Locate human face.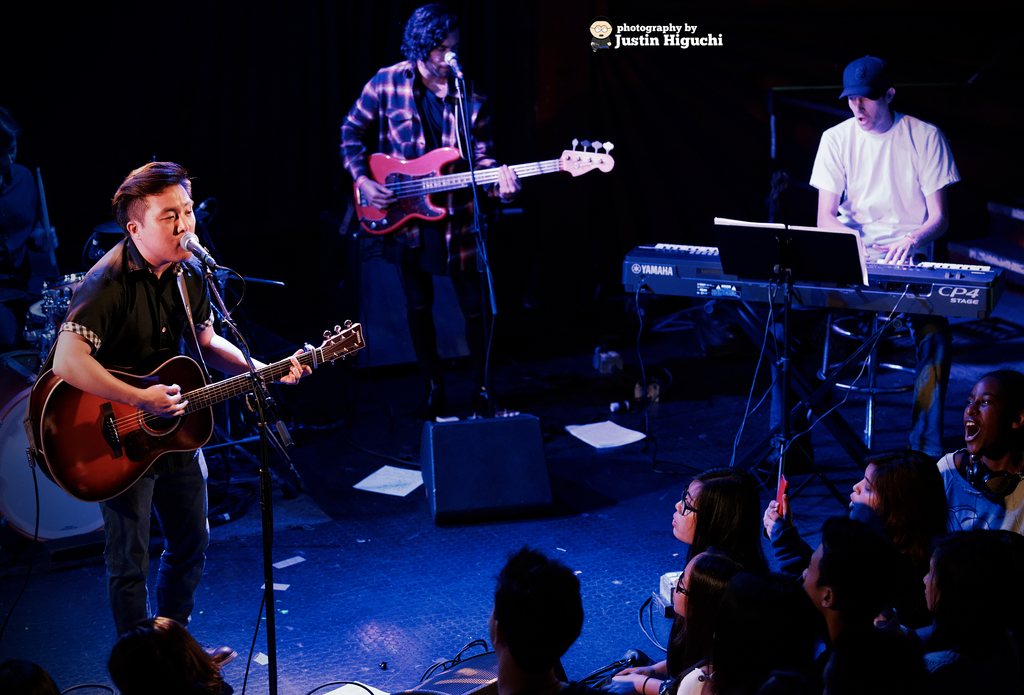
Bounding box: {"left": 674, "top": 481, "right": 701, "bottom": 543}.
